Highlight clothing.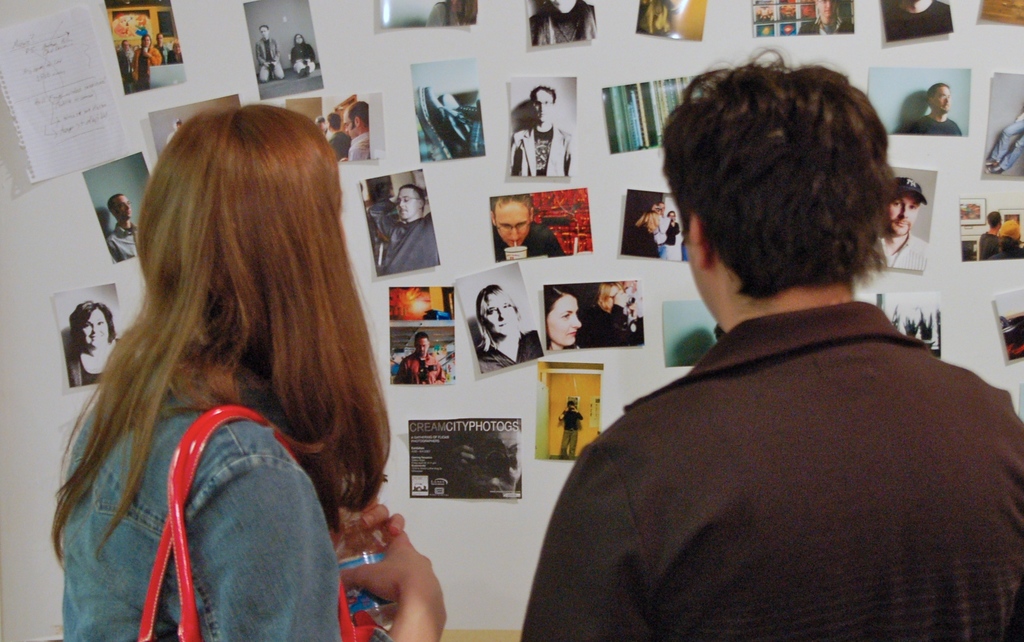
Highlighted region: <region>548, 255, 1008, 641</region>.
